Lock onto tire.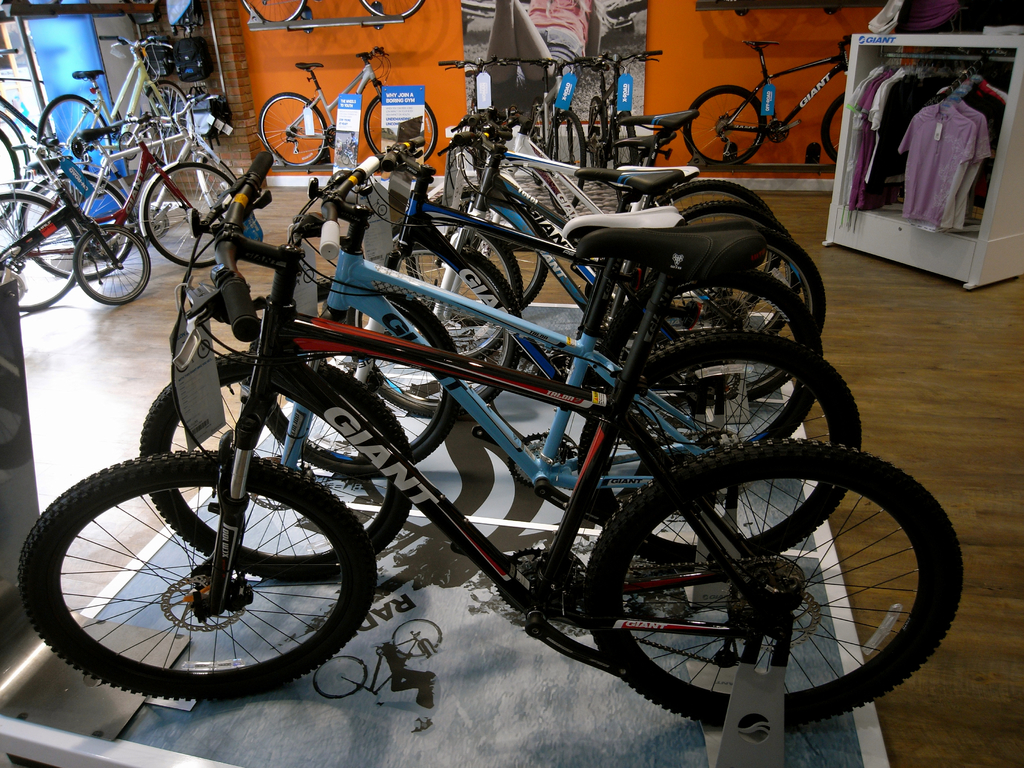
Locked: <region>682, 84, 767, 164</region>.
